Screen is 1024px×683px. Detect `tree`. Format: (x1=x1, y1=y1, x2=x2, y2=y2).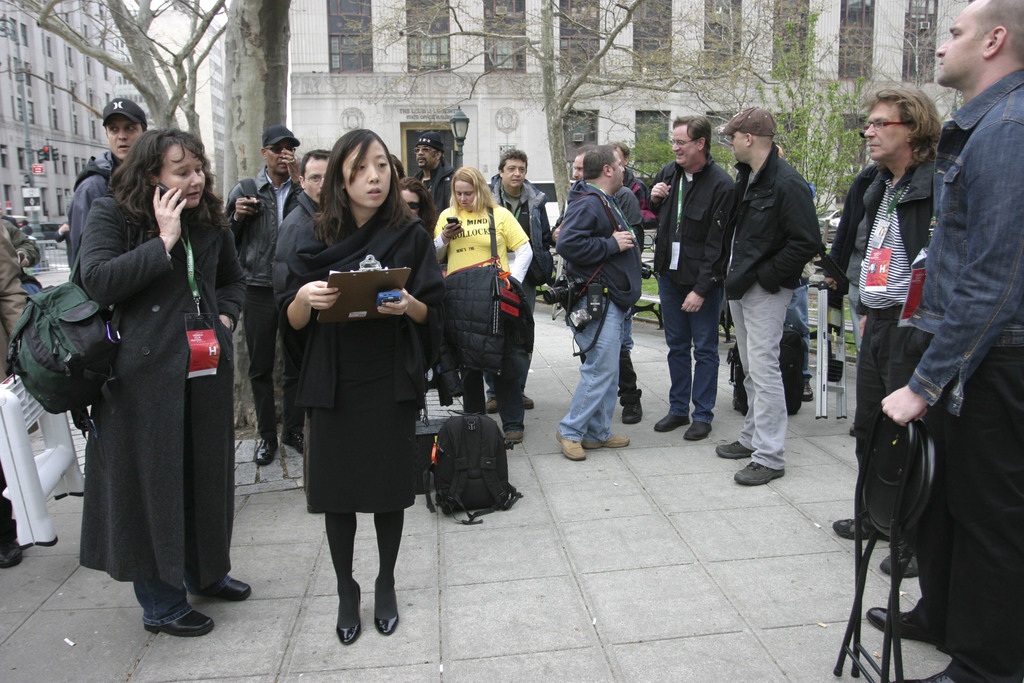
(x1=336, y1=0, x2=884, y2=220).
